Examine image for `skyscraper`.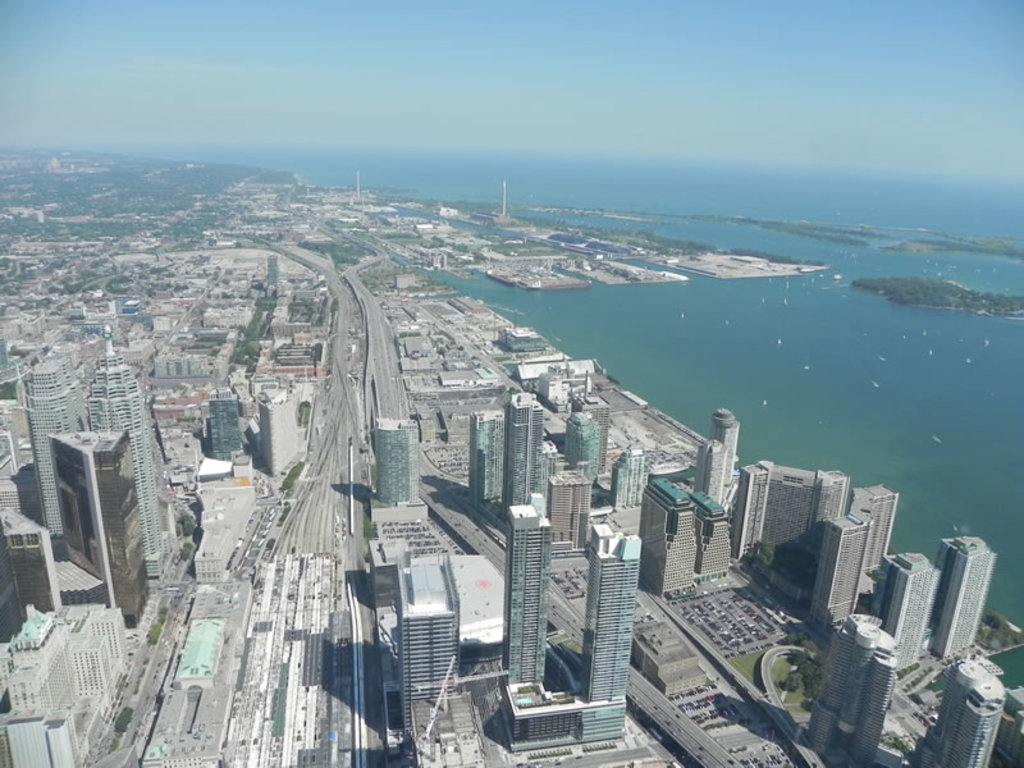
Examination result: 467, 413, 511, 517.
